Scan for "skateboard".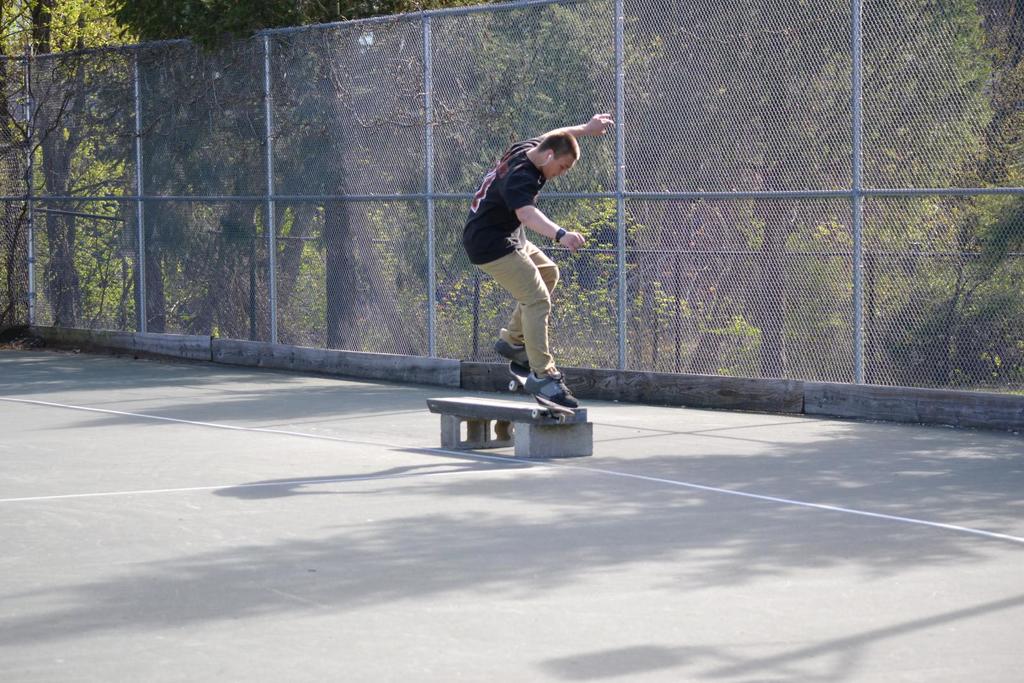
Scan result: 470 358 588 424.
